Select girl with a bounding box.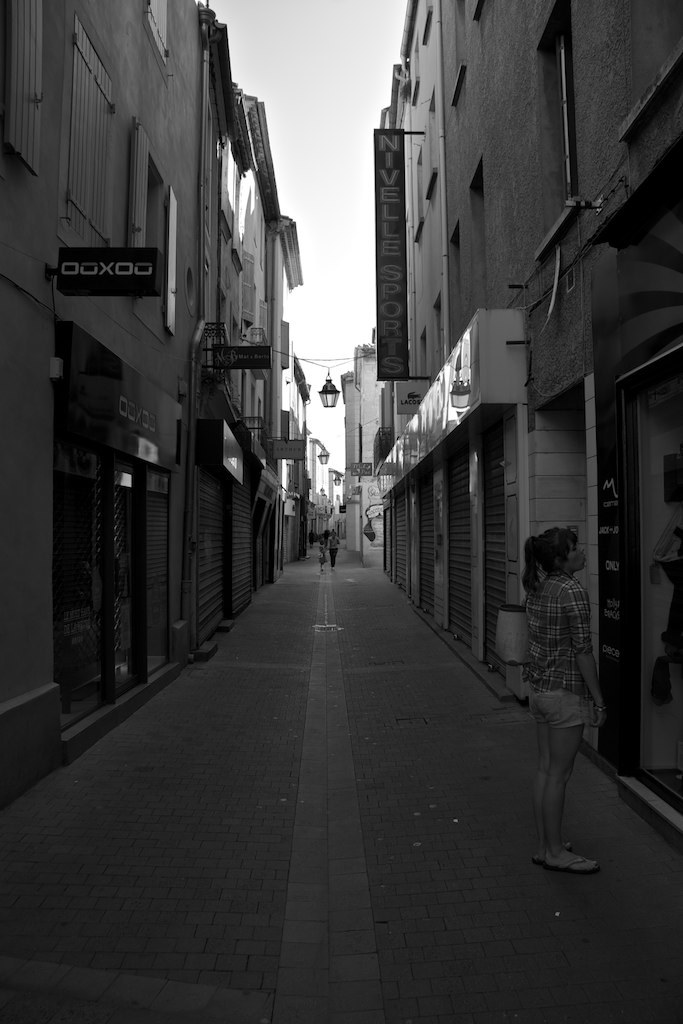
<region>310, 532, 332, 578</region>.
